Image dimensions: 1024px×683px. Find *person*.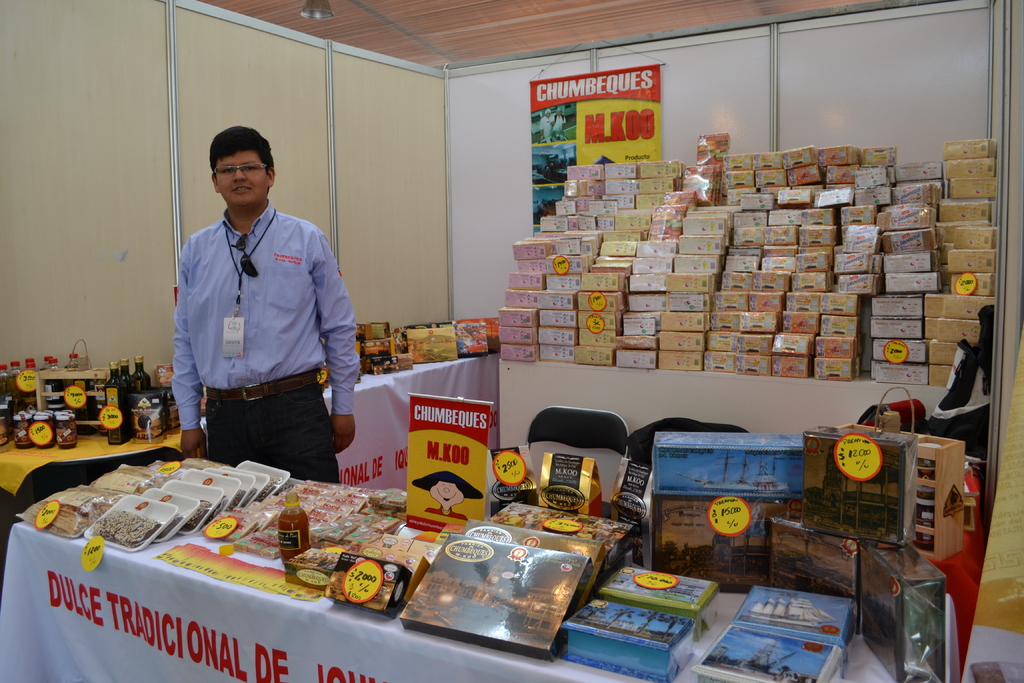
535,103,555,143.
